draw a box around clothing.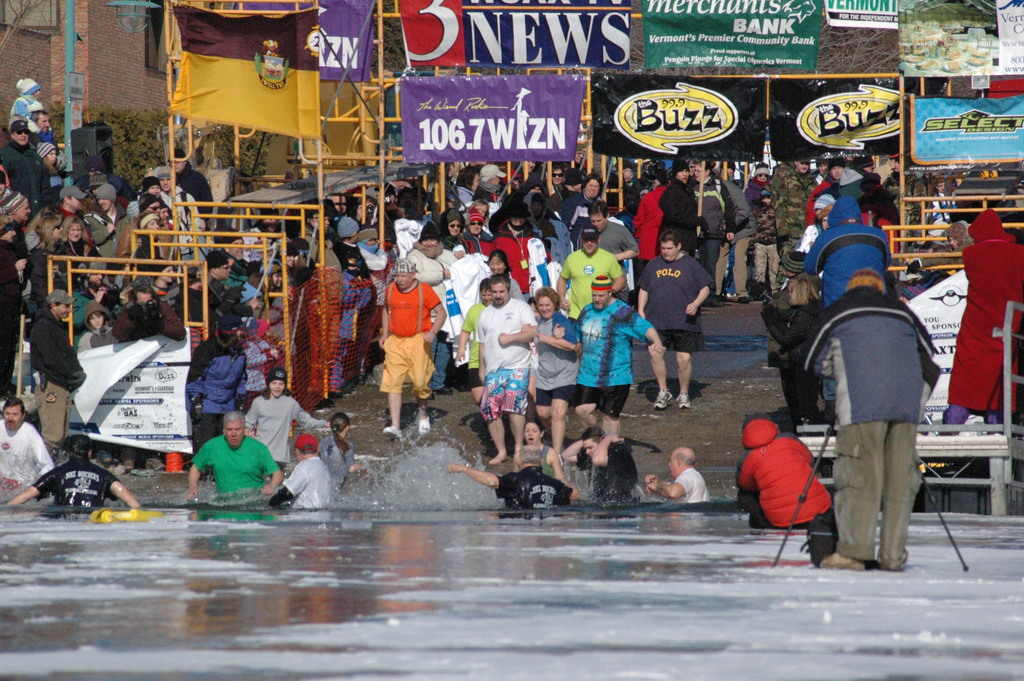
{"left": 335, "top": 267, "right": 368, "bottom": 390}.
